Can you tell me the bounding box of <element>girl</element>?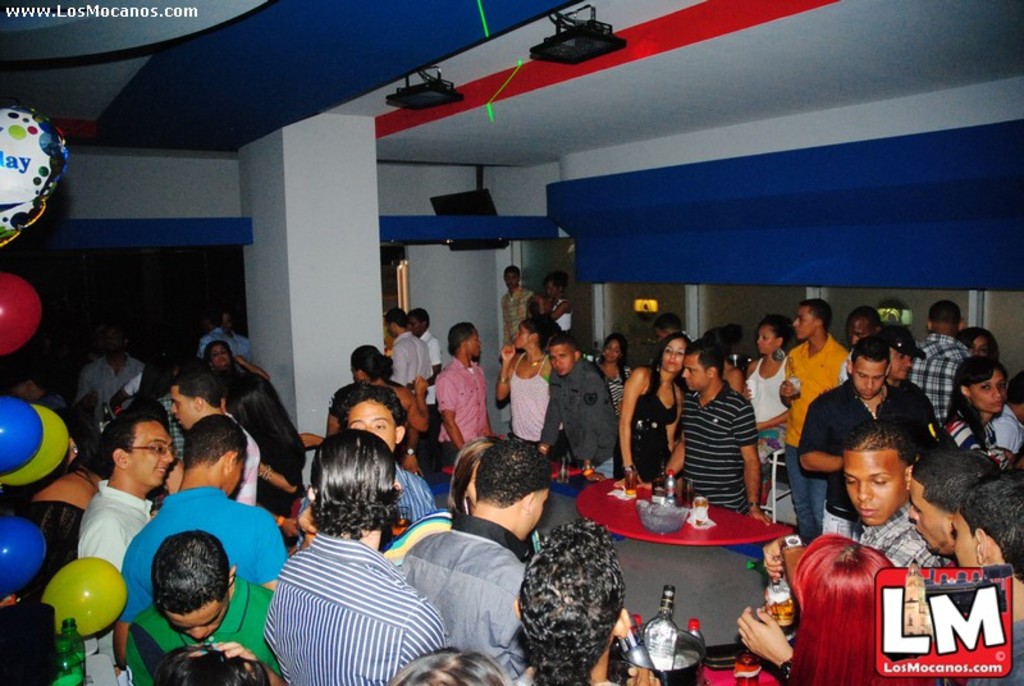
Rect(385, 649, 552, 685).
